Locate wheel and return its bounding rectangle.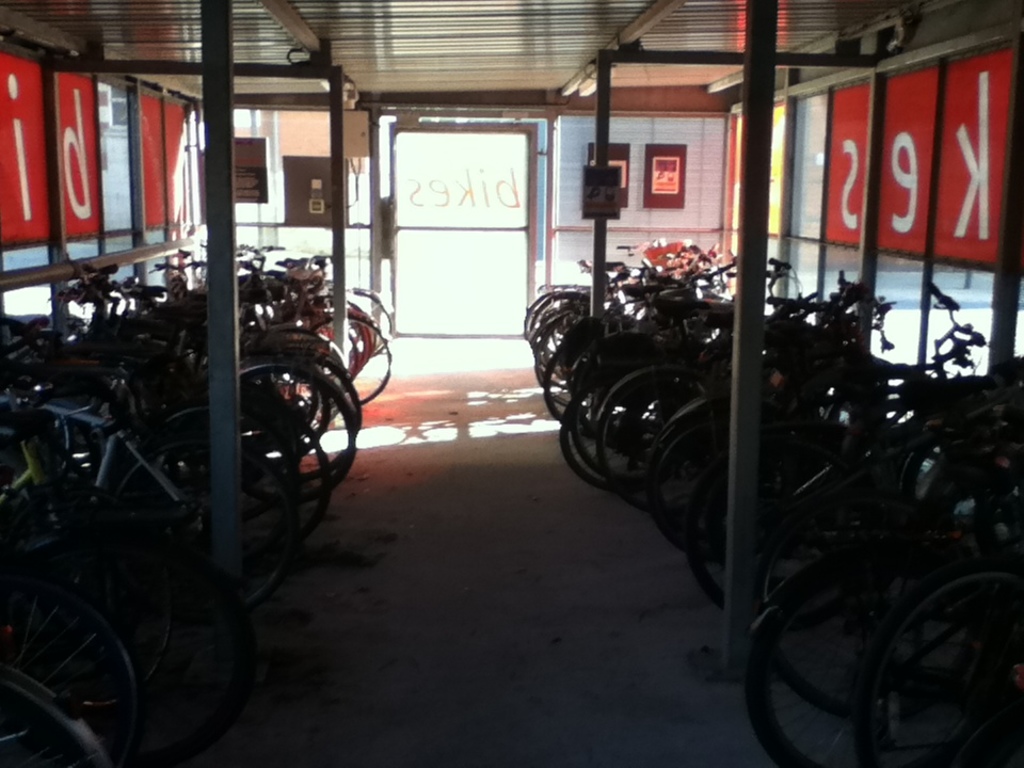
region(517, 286, 679, 425).
